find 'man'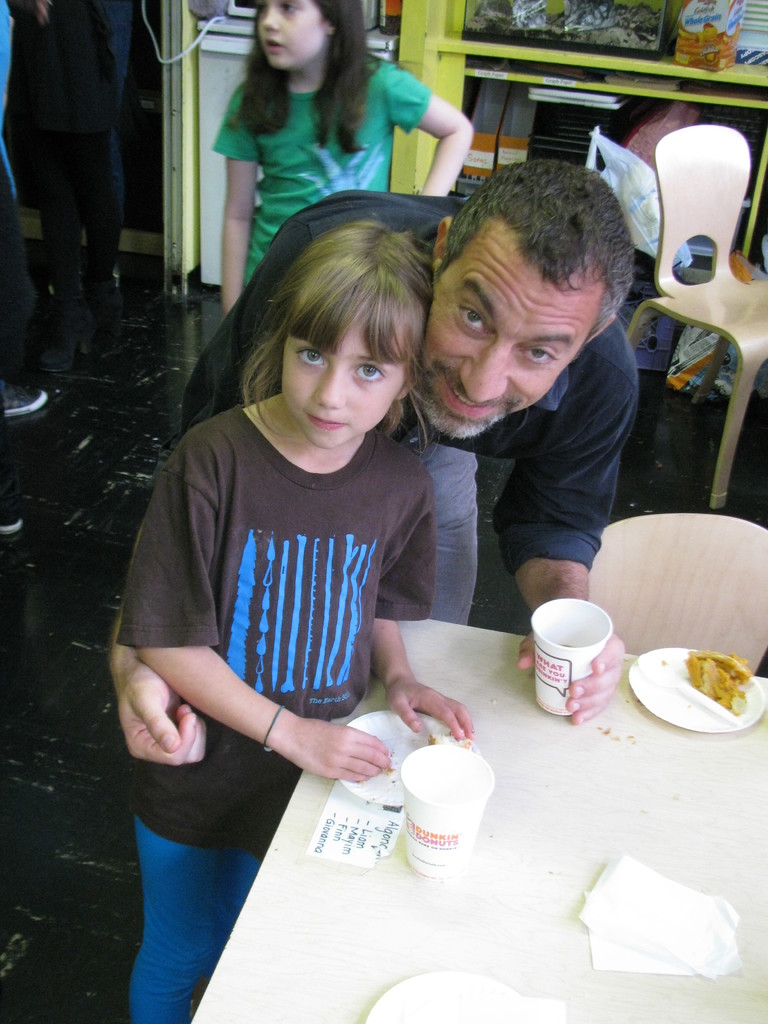
BBox(184, 187, 638, 726)
